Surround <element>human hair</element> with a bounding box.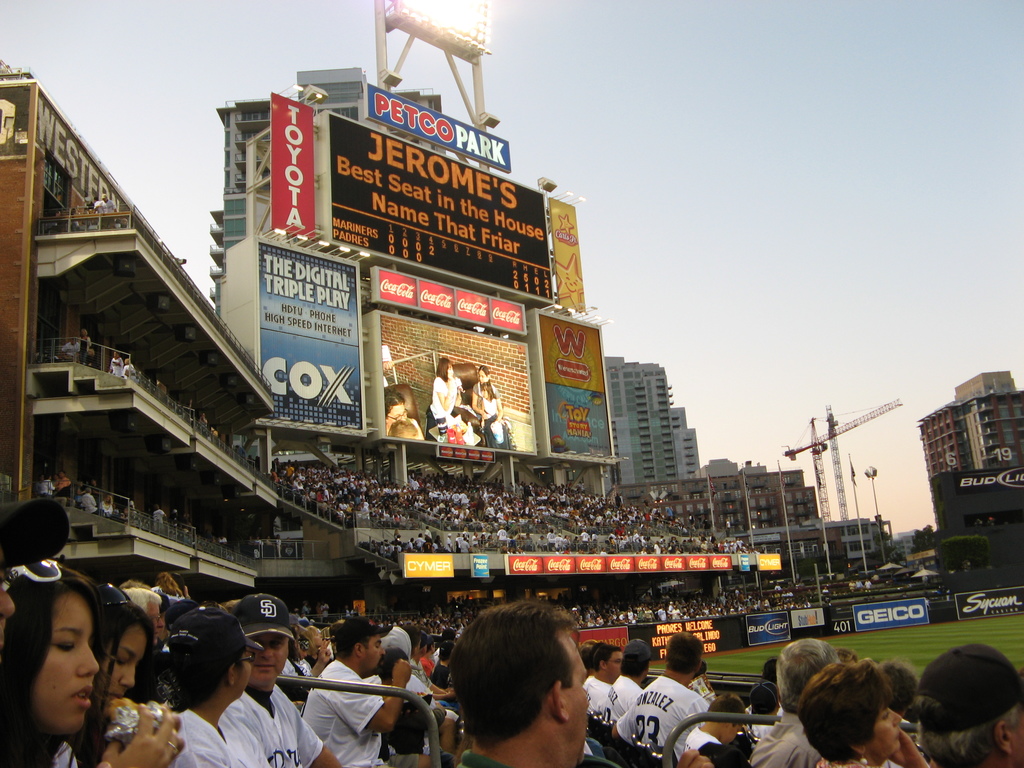
<bbox>82, 602, 154, 767</bbox>.
